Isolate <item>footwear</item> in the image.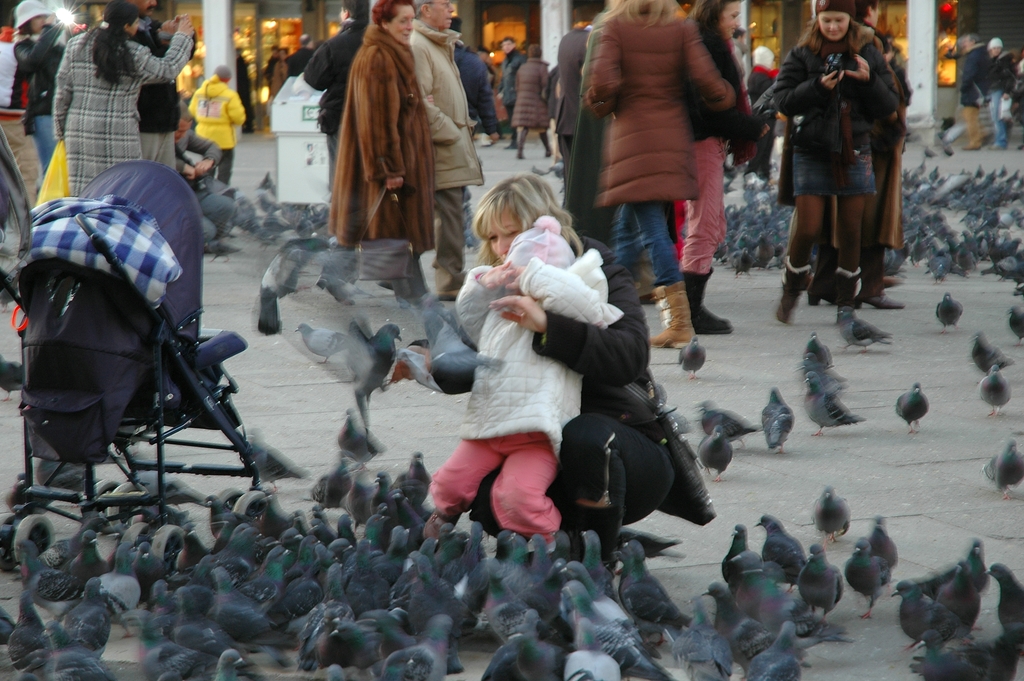
Isolated region: bbox(682, 268, 736, 333).
